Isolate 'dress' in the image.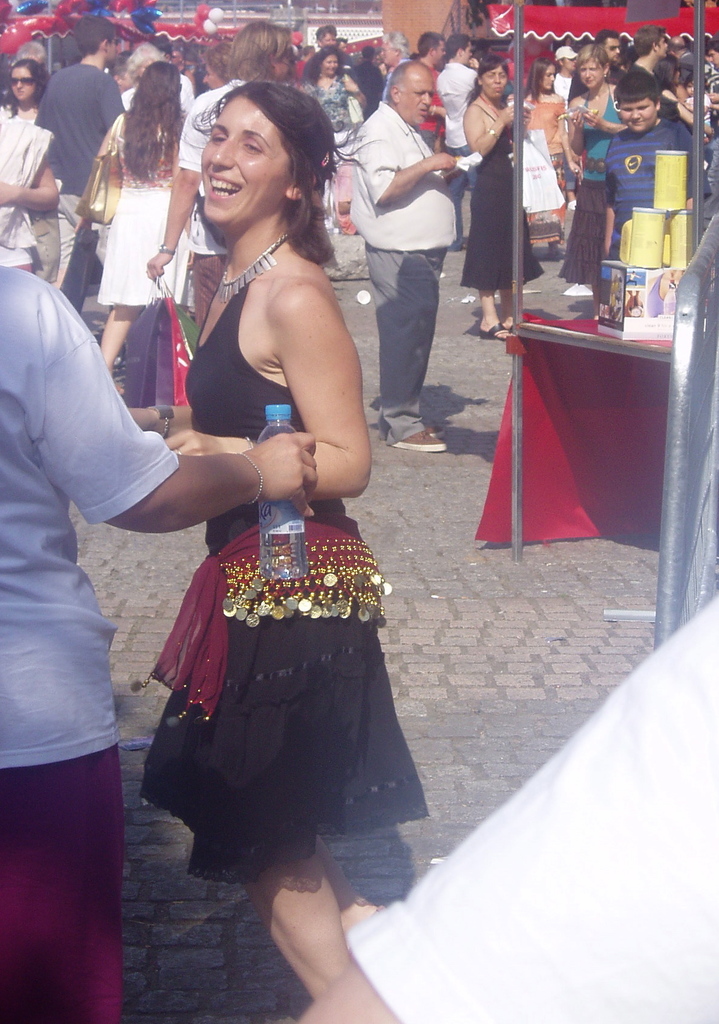
Isolated region: crop(458, 99, 545, 290).
